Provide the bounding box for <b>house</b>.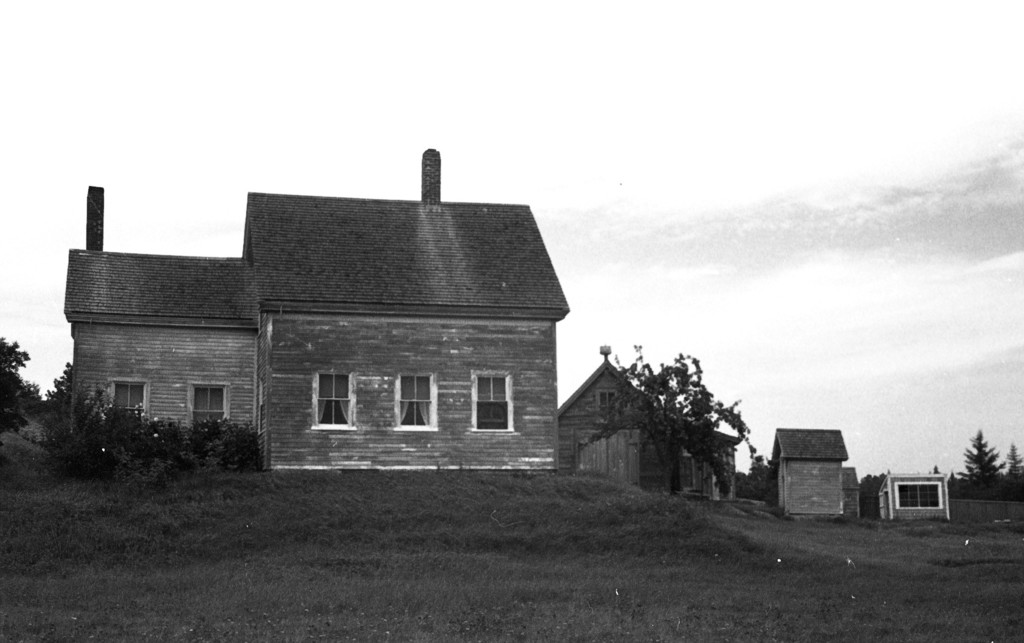
box(556, 344, 748, 500).
